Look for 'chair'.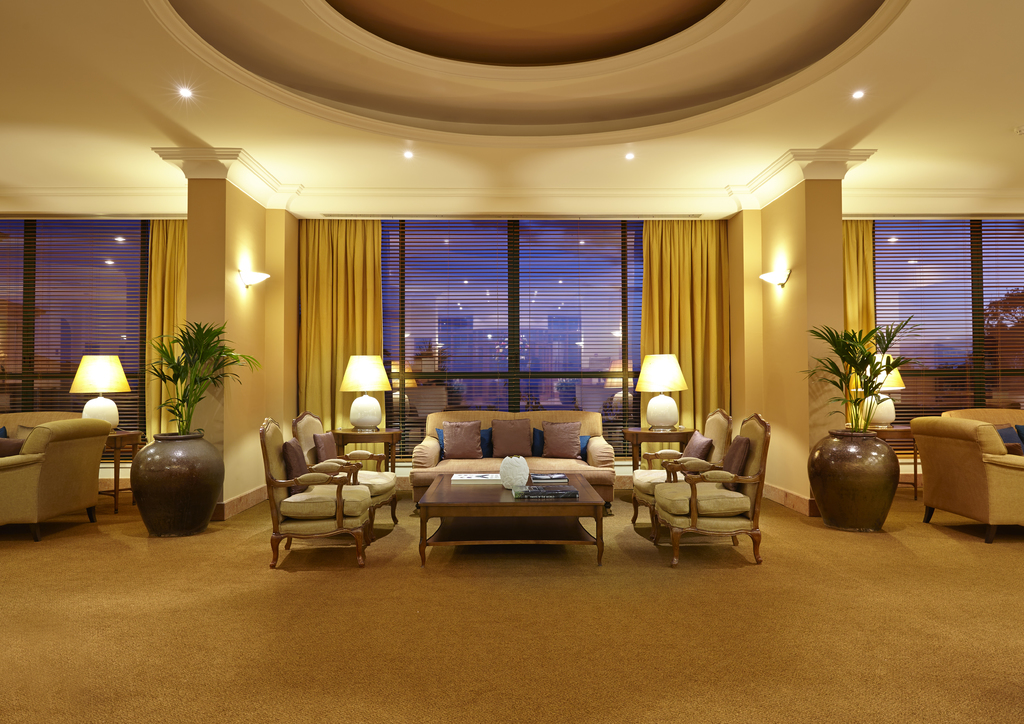
Found: <region>257, 415, 372, 572</region>.
